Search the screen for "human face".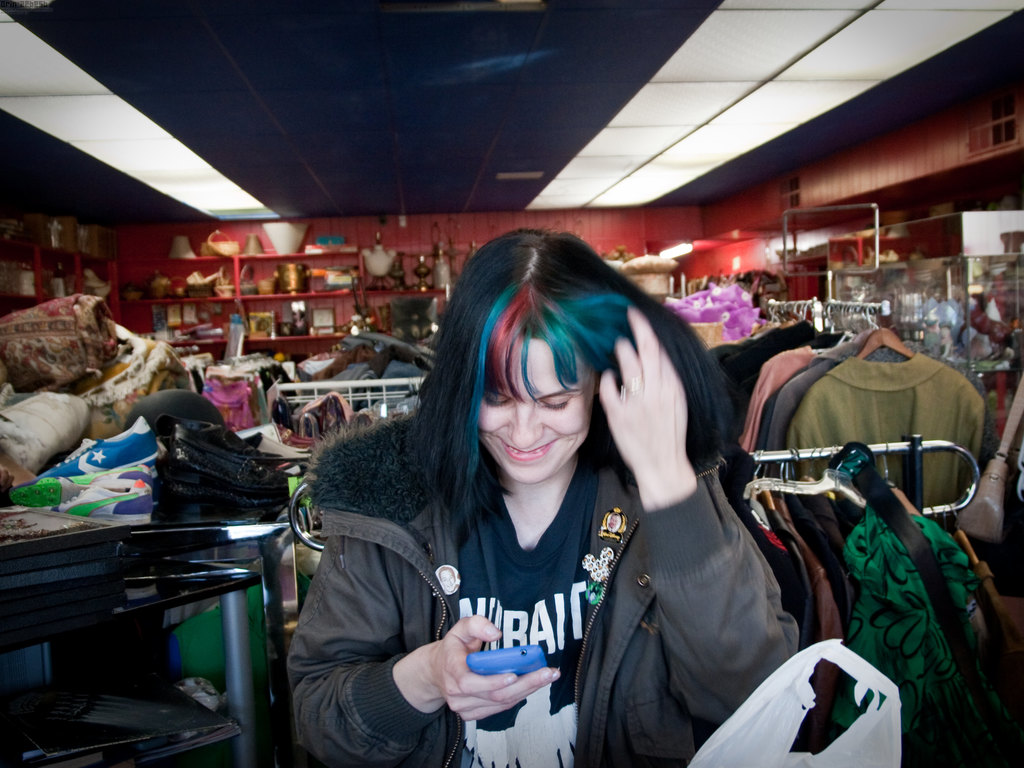
Found at BBox(472, 334, 594, 484).
